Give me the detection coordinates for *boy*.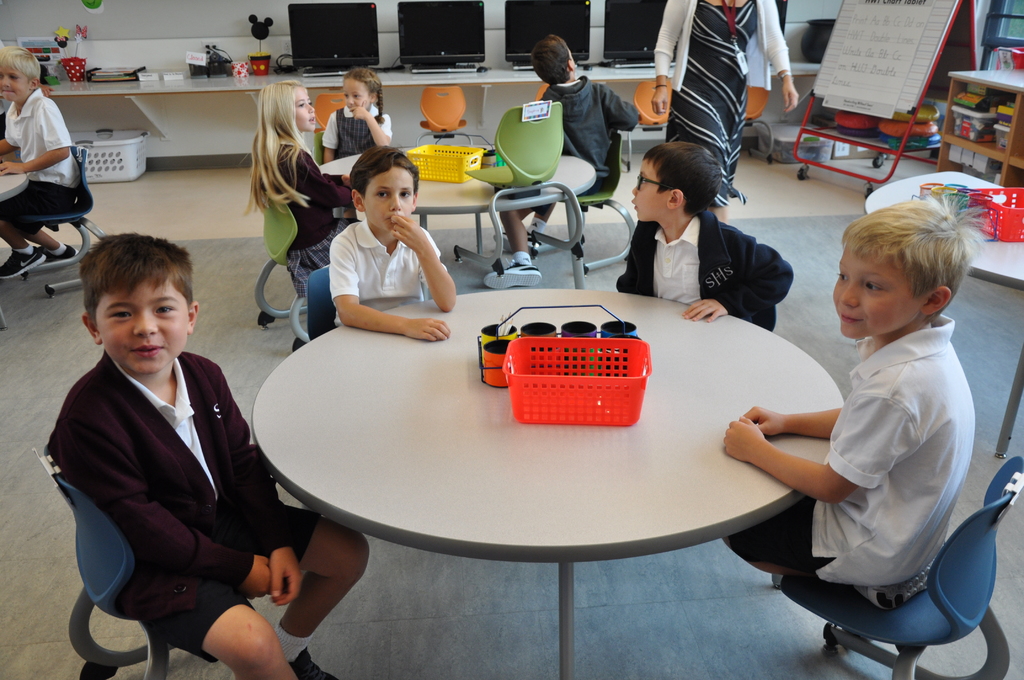
(left=483, top=35, right=637, bottom=290).
